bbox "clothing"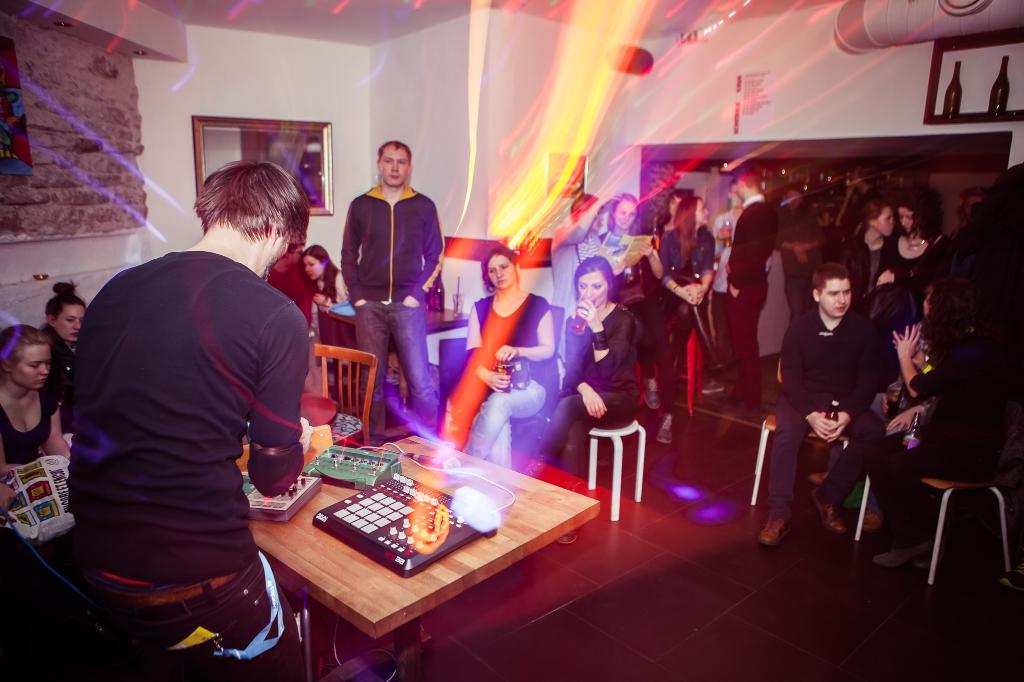
box=[547, 301, 641, 468]
